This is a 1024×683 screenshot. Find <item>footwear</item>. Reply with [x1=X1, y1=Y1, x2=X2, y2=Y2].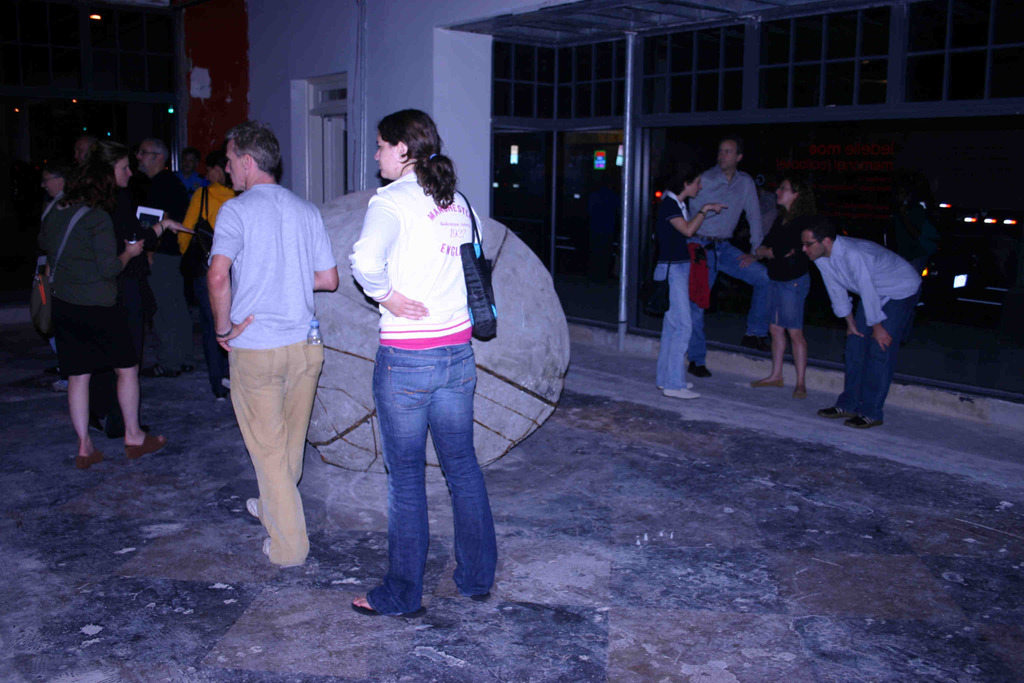
[x1=664, y1=390, x2=702, y2=404].
